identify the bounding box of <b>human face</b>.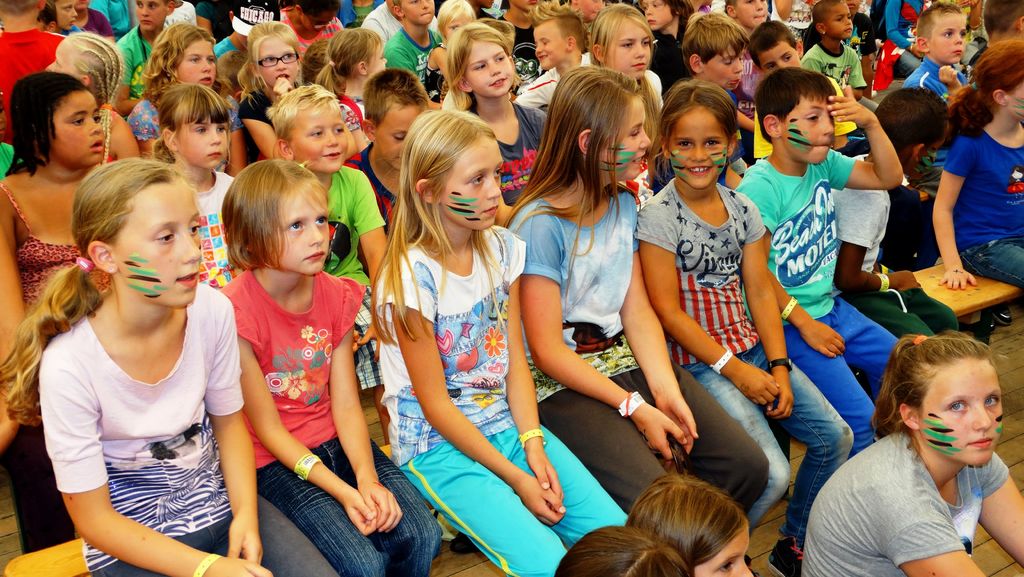
[399, 0, 433, 27].
